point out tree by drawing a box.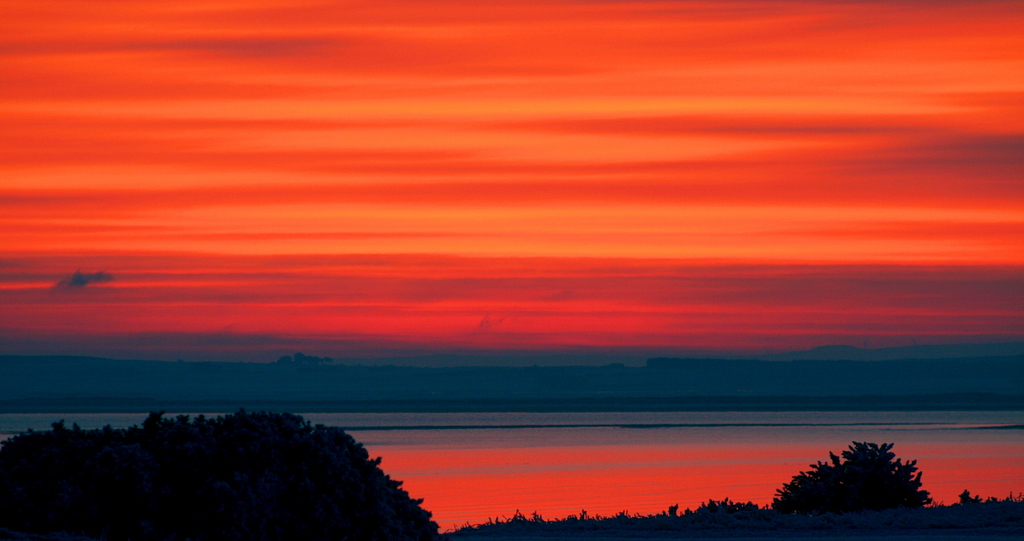
x1=0, y1=408, x2=446, y2=540.
